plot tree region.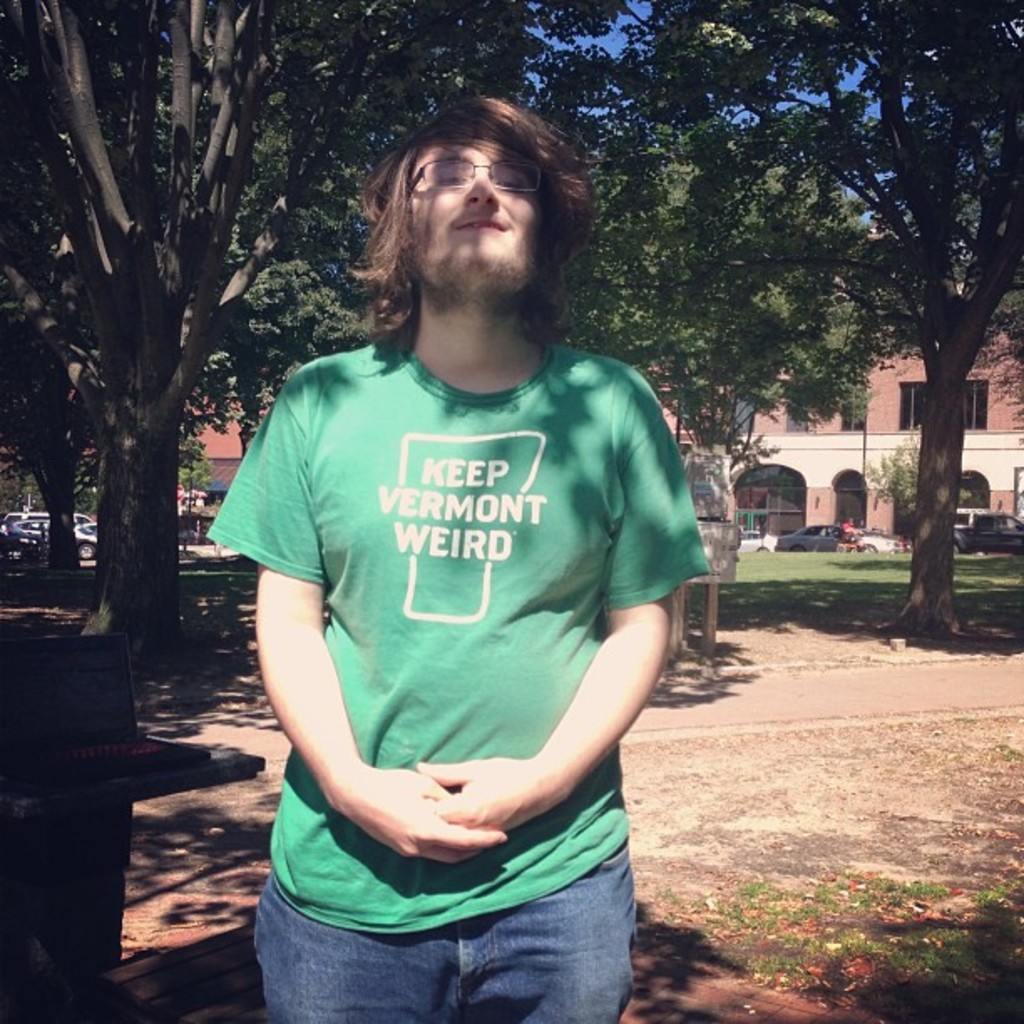
Plotted at region(12, 20, 305, 641).
